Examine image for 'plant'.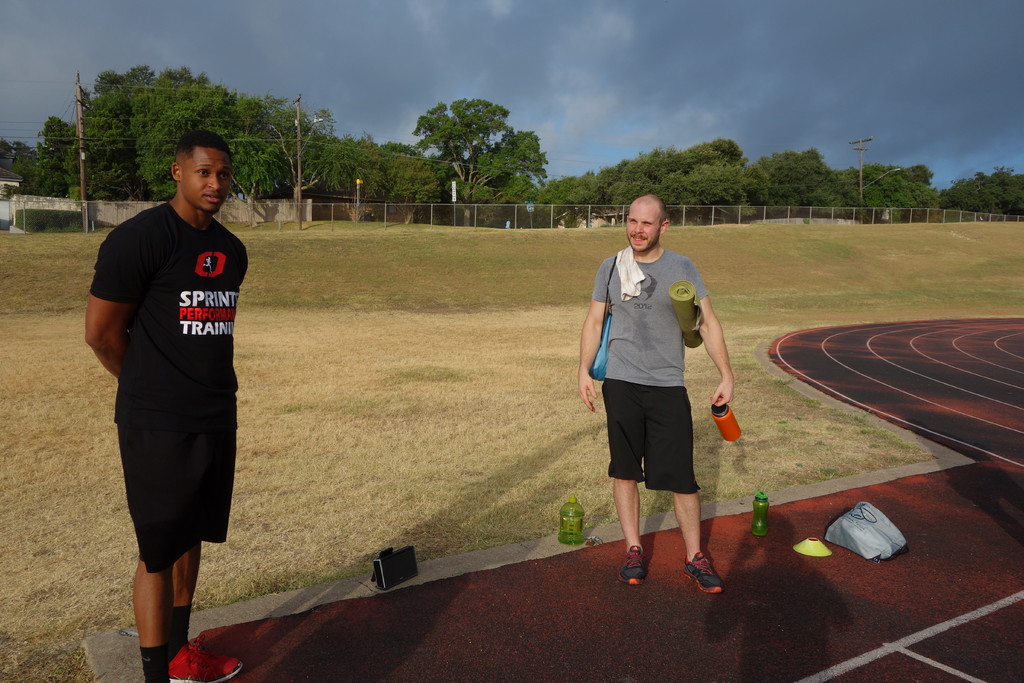
Examination result: 12,202,116,234.
